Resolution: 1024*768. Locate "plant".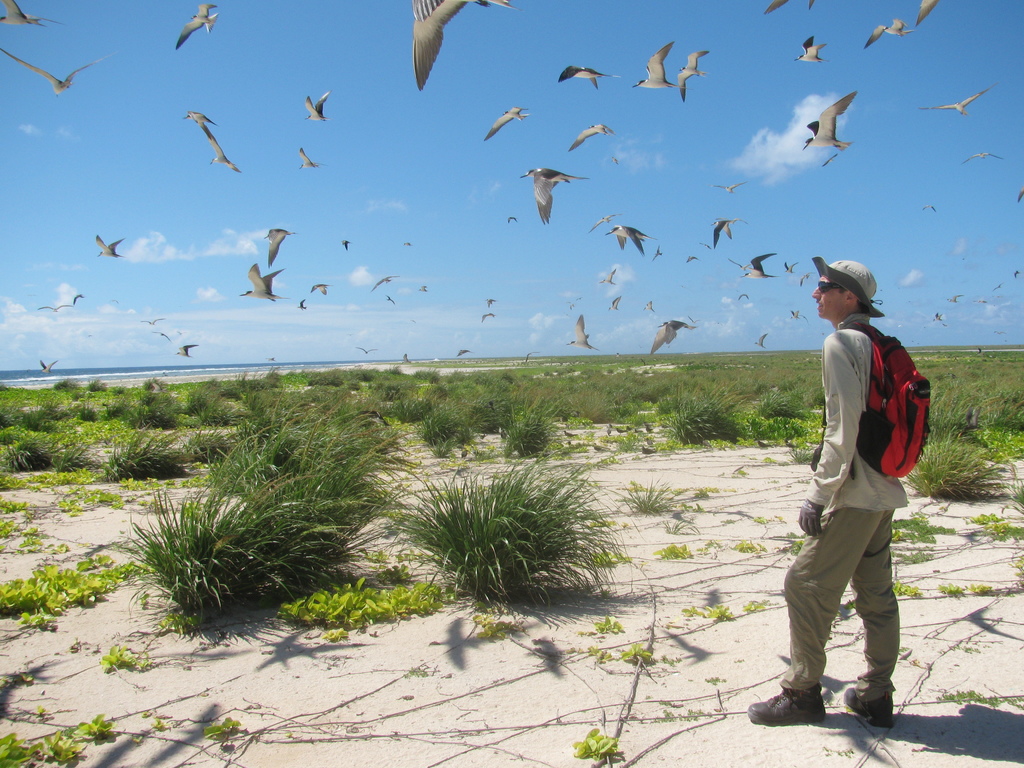
pyautogui.locateOnScreen(393, 447, 621, 611).
